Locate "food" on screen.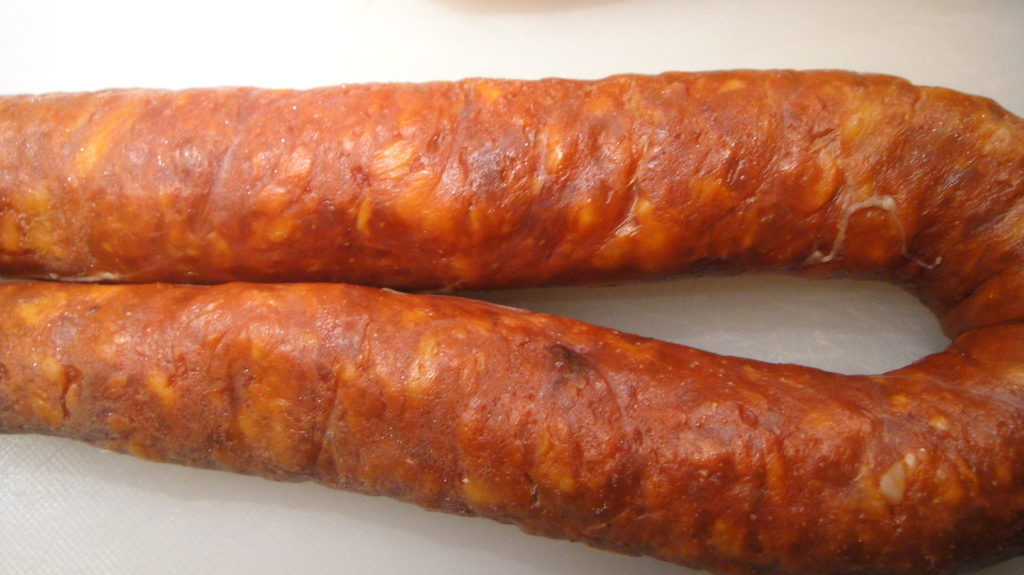
On screen at select_region(0, 241, 1023, 540).
